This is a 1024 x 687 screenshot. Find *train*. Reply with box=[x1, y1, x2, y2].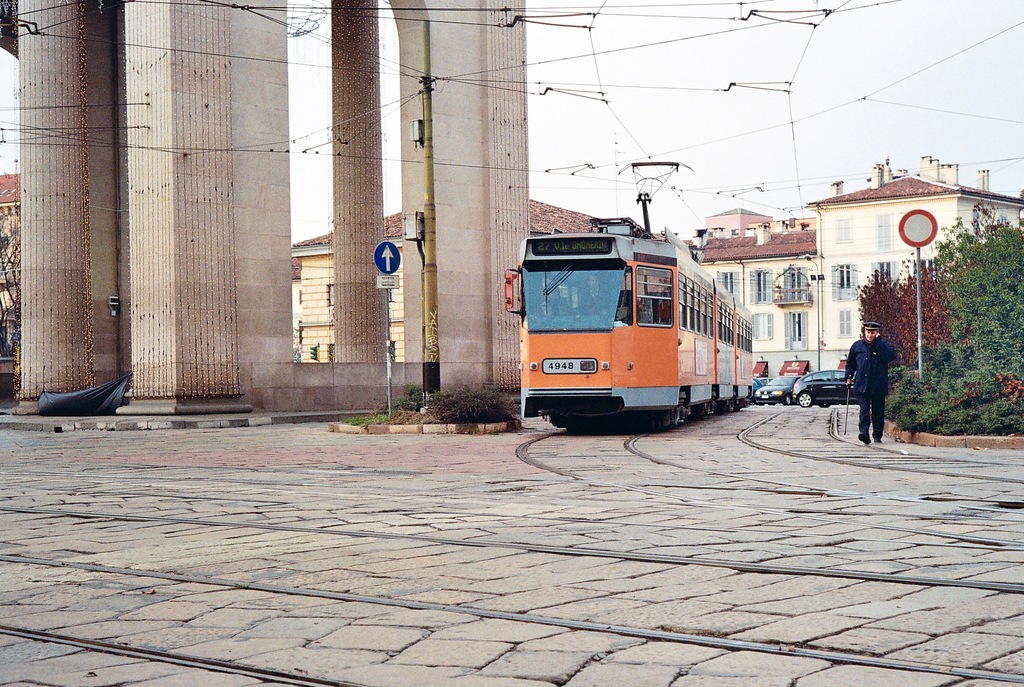
box=[500, 159, 755, 435].
